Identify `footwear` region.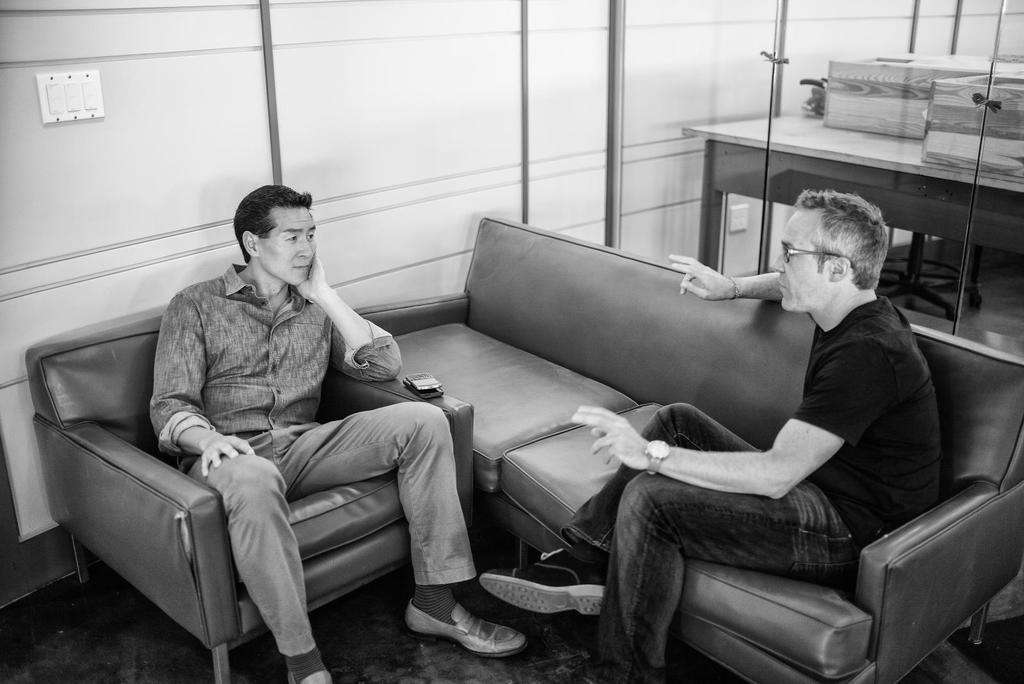
Region: 475 546 618 614.
